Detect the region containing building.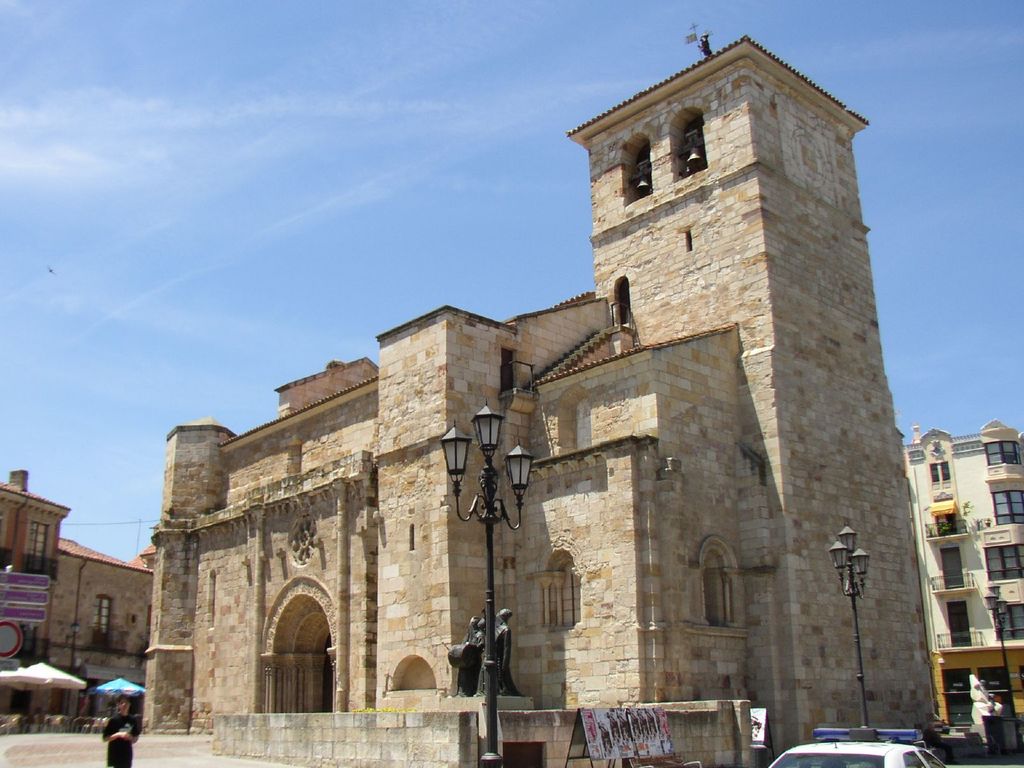
select_region(150, 42, 928, 767).
